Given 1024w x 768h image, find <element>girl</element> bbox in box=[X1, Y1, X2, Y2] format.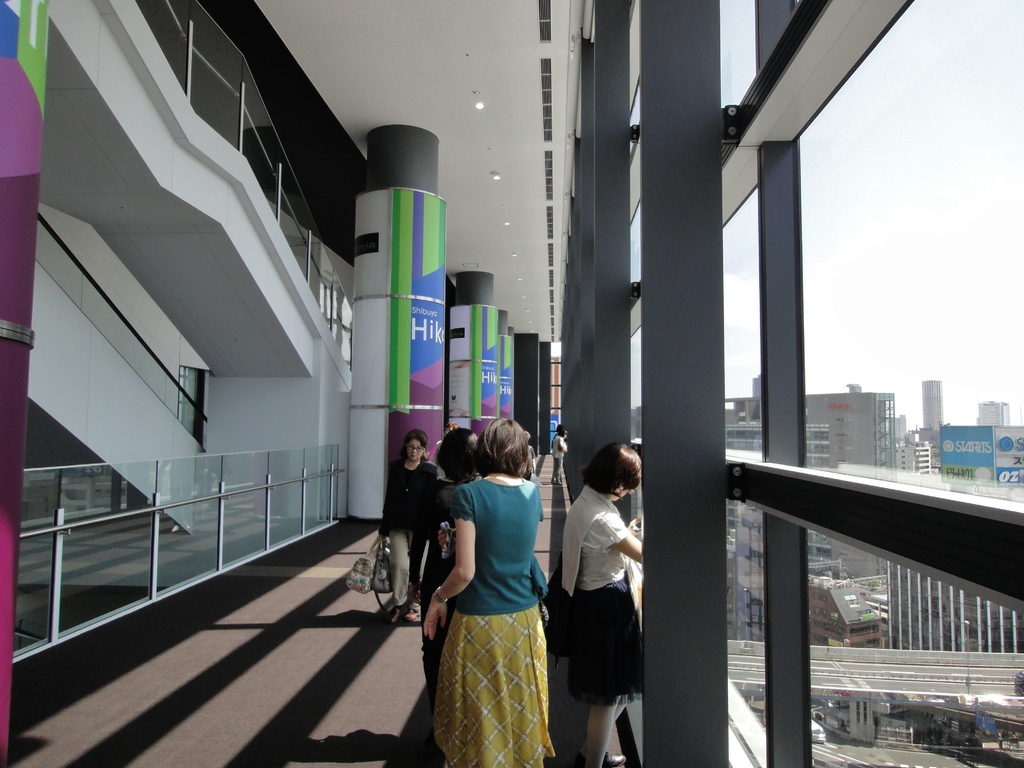
box=[383, 421, 443, 622].
